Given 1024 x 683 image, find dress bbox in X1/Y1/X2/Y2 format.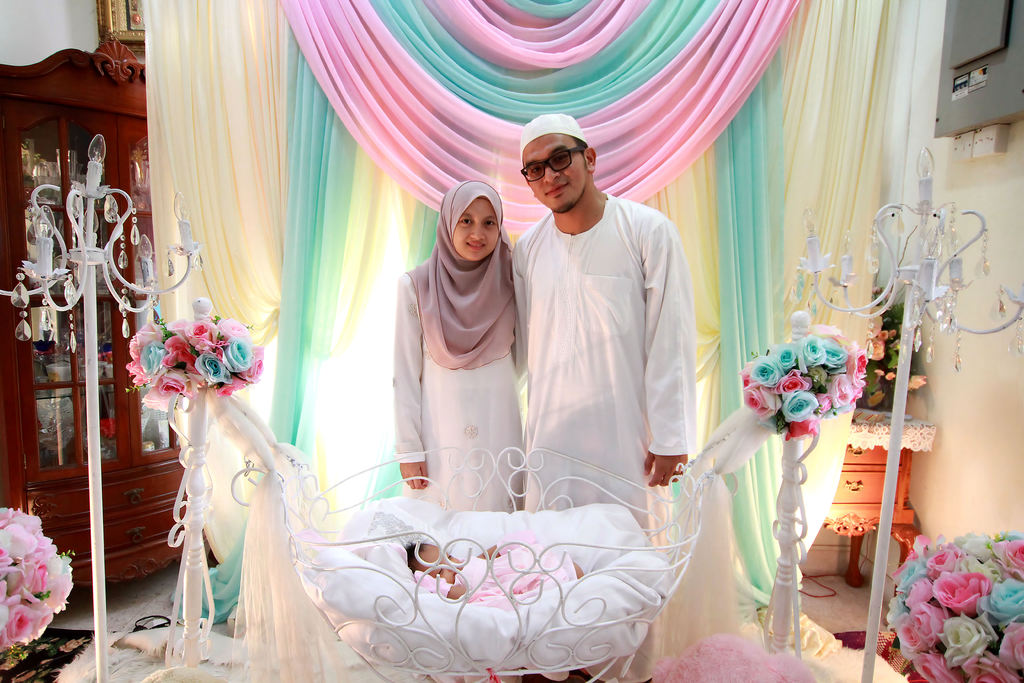
415/528/574/598.
